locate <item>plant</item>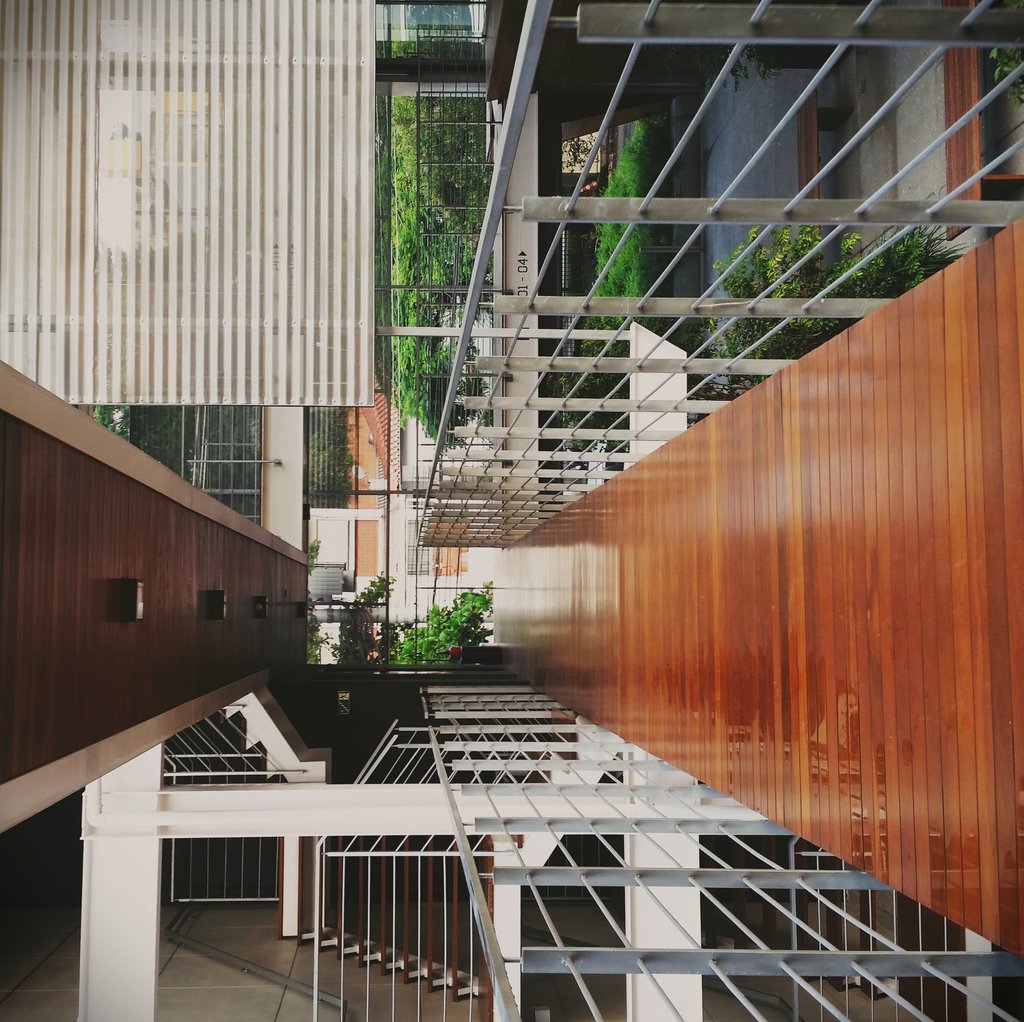
box=[700, 226, 973, 410]
